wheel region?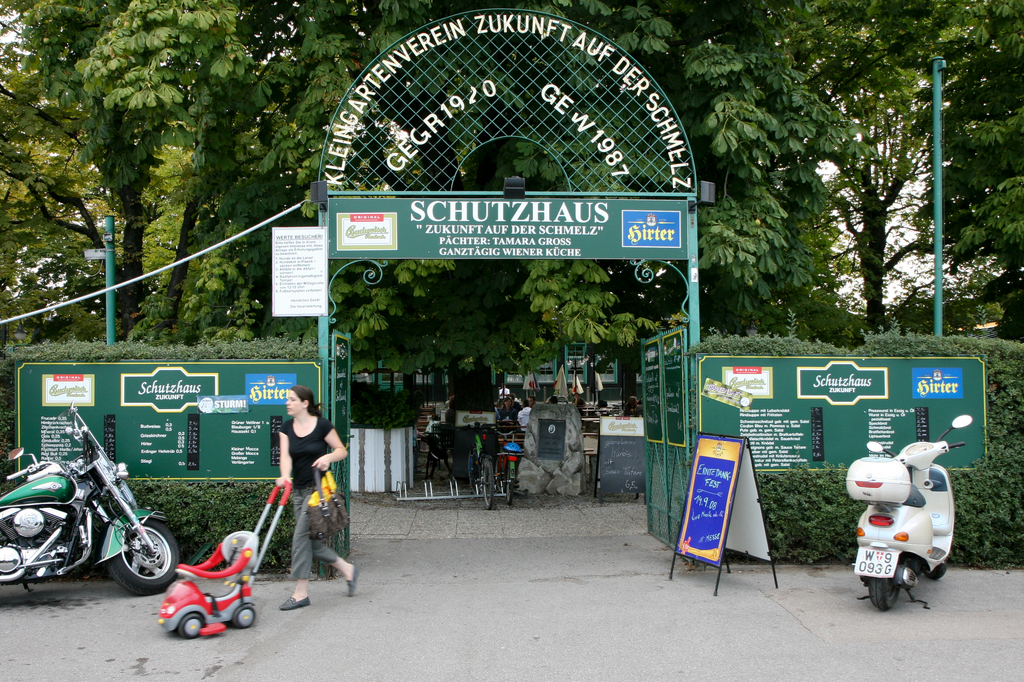
465,450,479,502
